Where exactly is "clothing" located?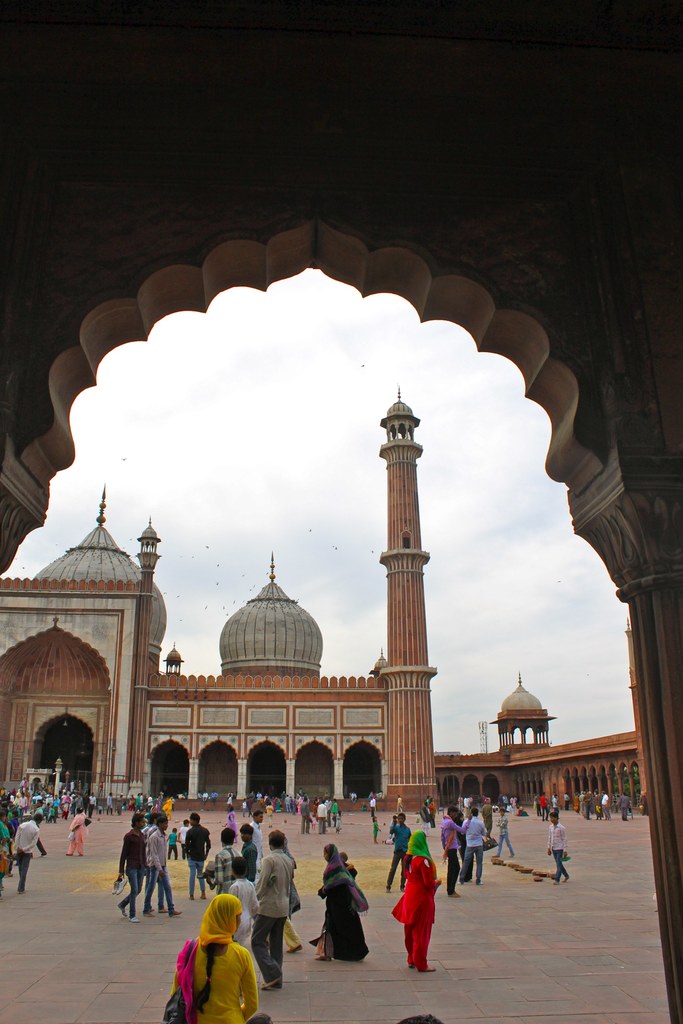
Its bounding box is (252, 819, 264, 858).
